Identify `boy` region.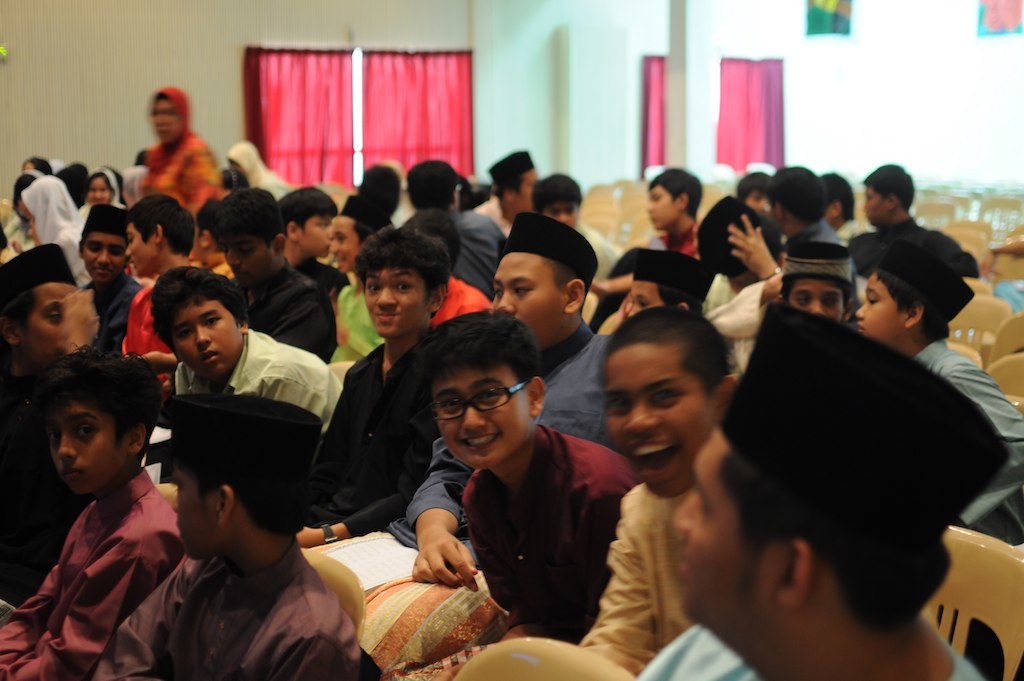
Region: rect(858, 156, 941, 239).
